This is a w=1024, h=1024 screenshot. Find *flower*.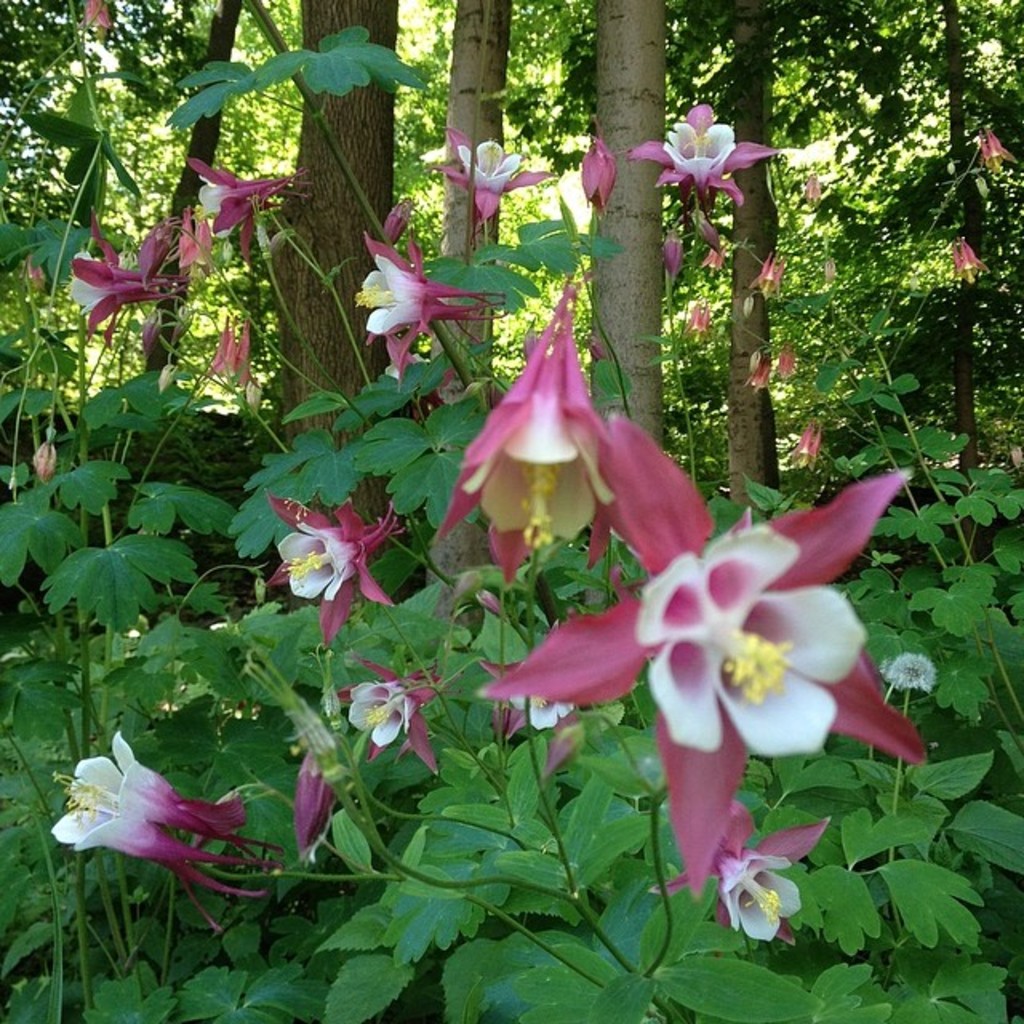
Bounding box: box(486, 477, 928, 898).
